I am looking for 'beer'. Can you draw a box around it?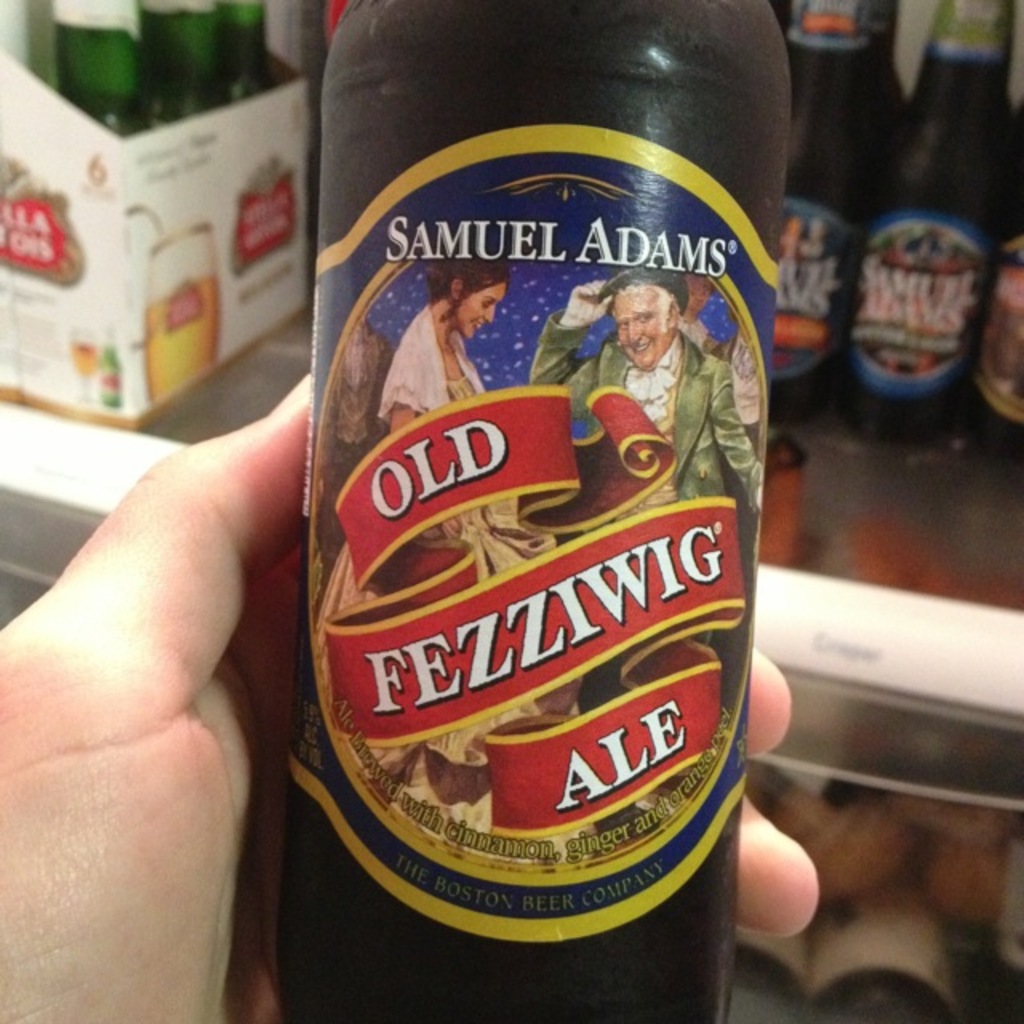
Sure, the bounding box is 227, 0, 285, 110.
